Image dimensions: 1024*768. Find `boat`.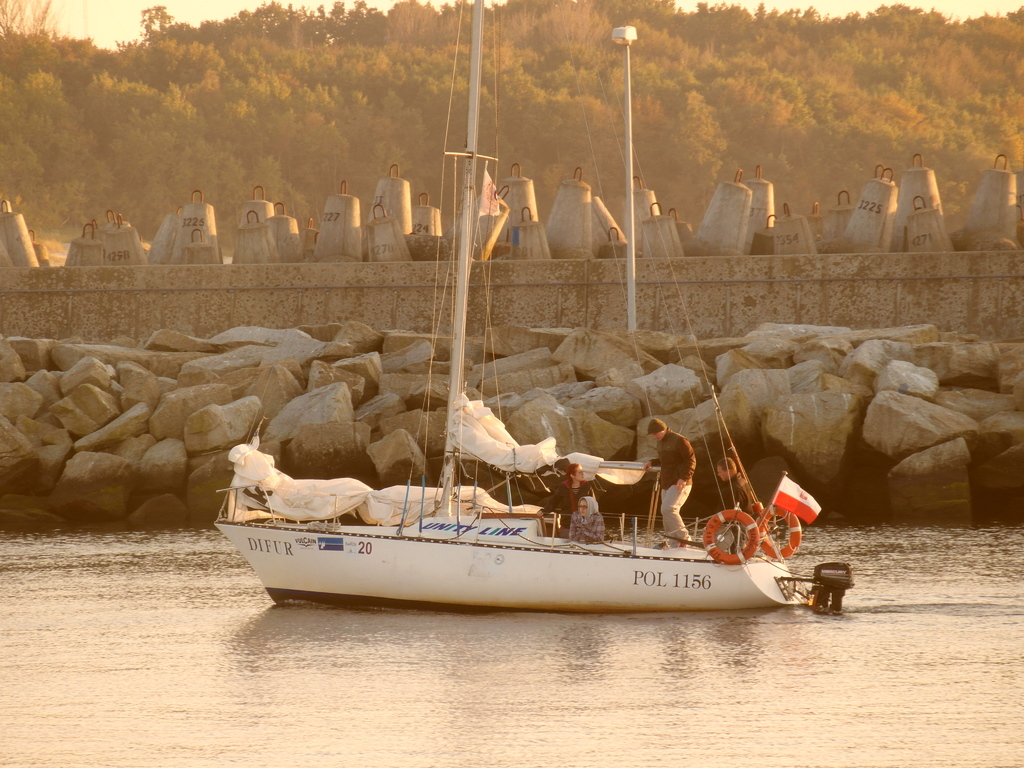
<region>214, 0, 851, 614</region>.
